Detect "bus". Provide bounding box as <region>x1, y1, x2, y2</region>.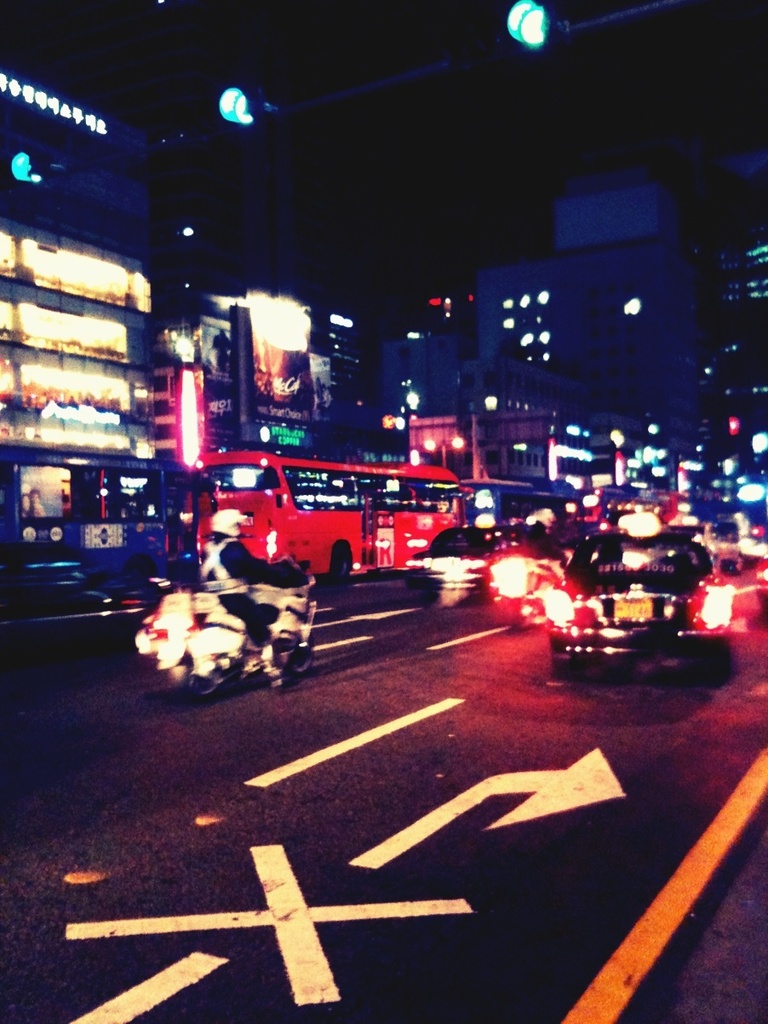
<region>456, 469, 563, 534</region>.
